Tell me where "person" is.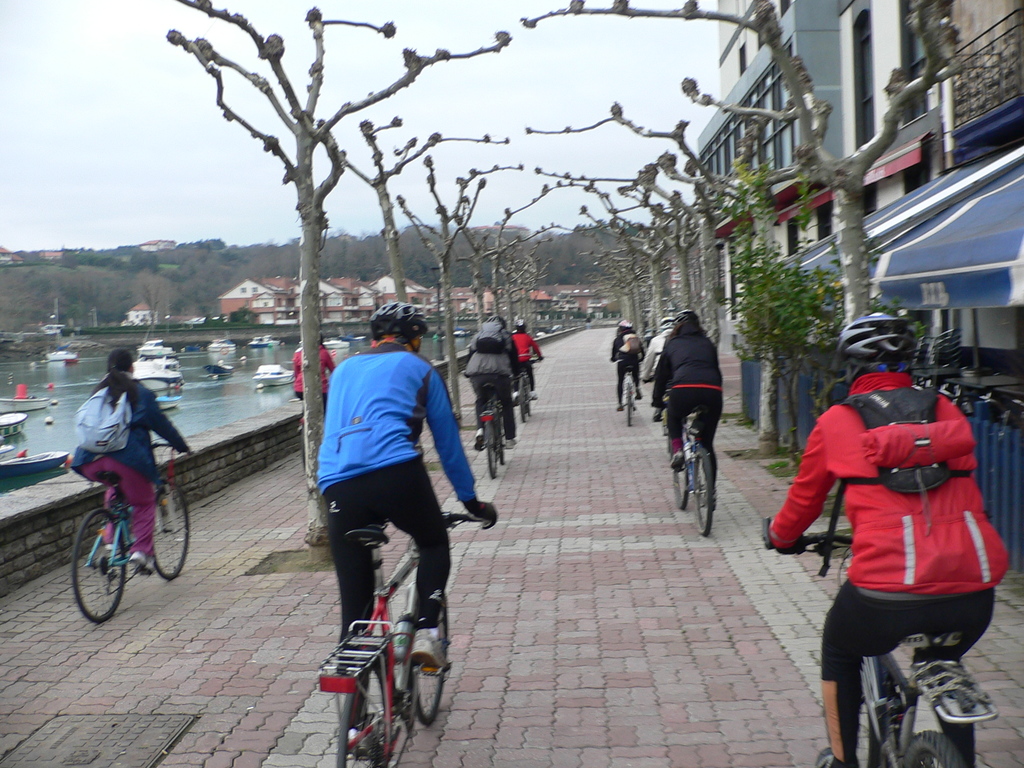
"person" is at select_region(765, 308, 1007, 767).
